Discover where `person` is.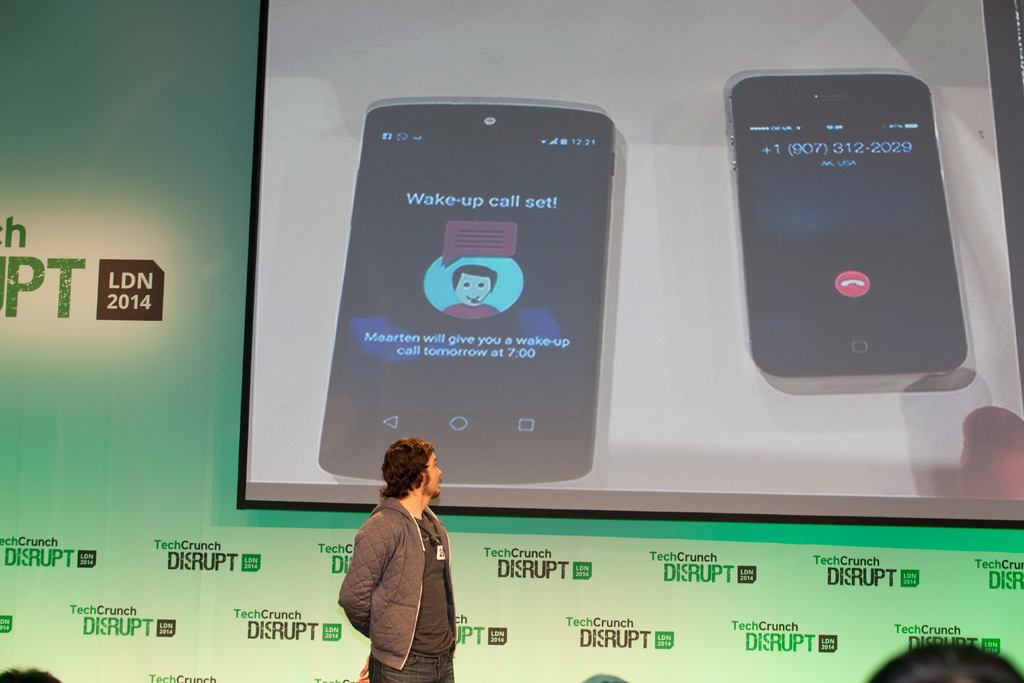
Discovered at bbox=(446, 263, 499, 321).
